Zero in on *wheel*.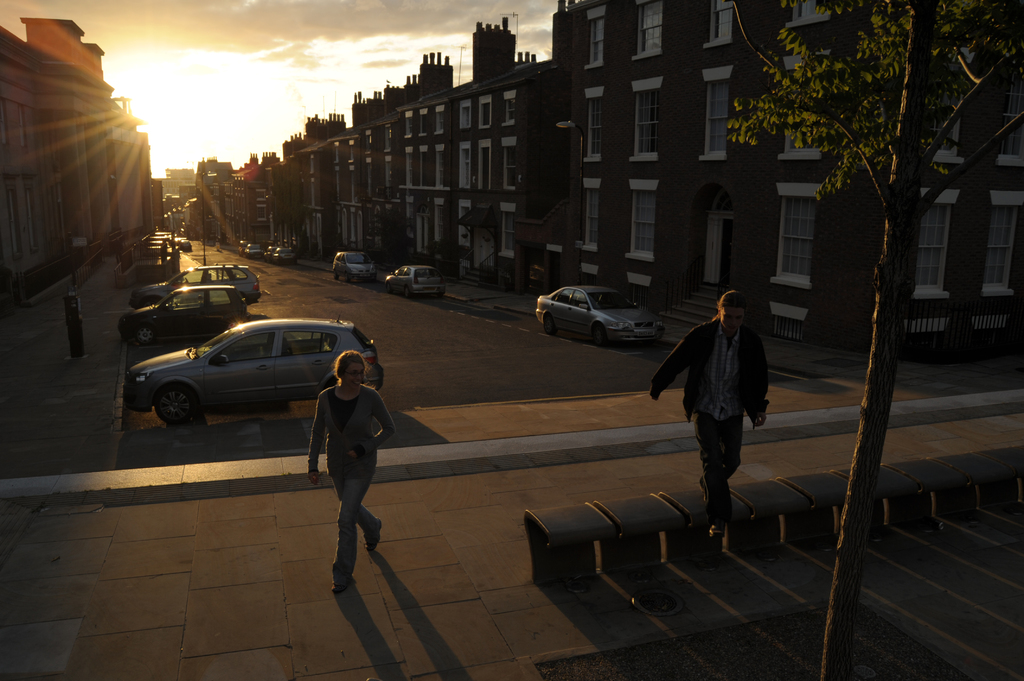
Zeroed in: (left=591, top=318, right=609, bottom=348).
